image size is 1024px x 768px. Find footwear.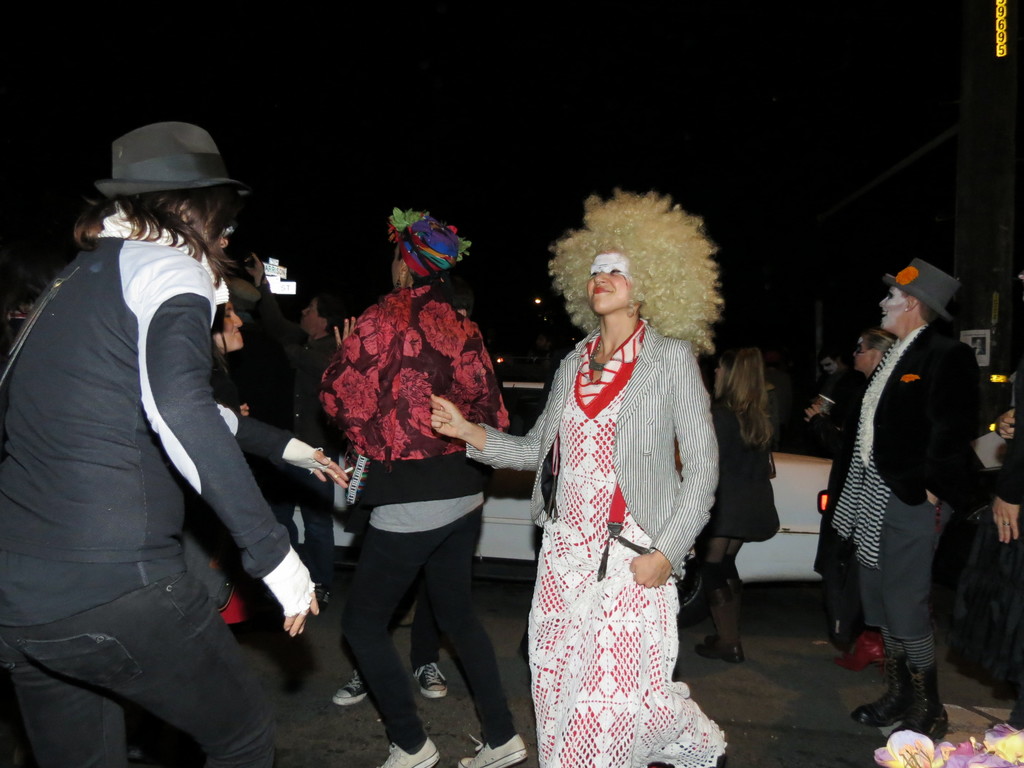
Rect(456, 739, 525, 765).
